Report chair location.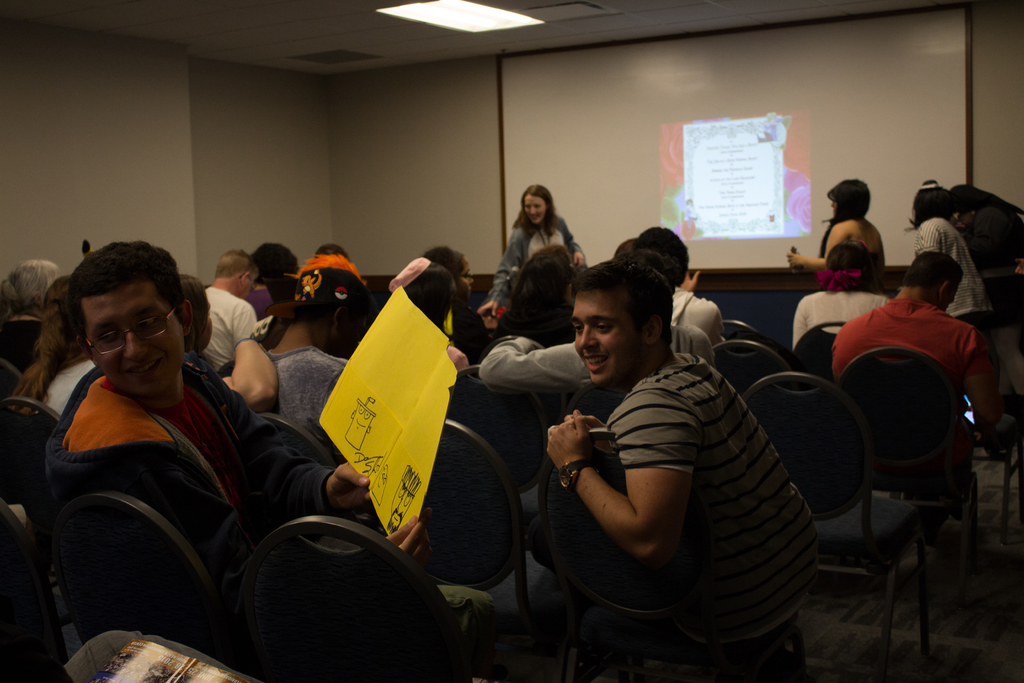
Report: 58/490/246/682.
